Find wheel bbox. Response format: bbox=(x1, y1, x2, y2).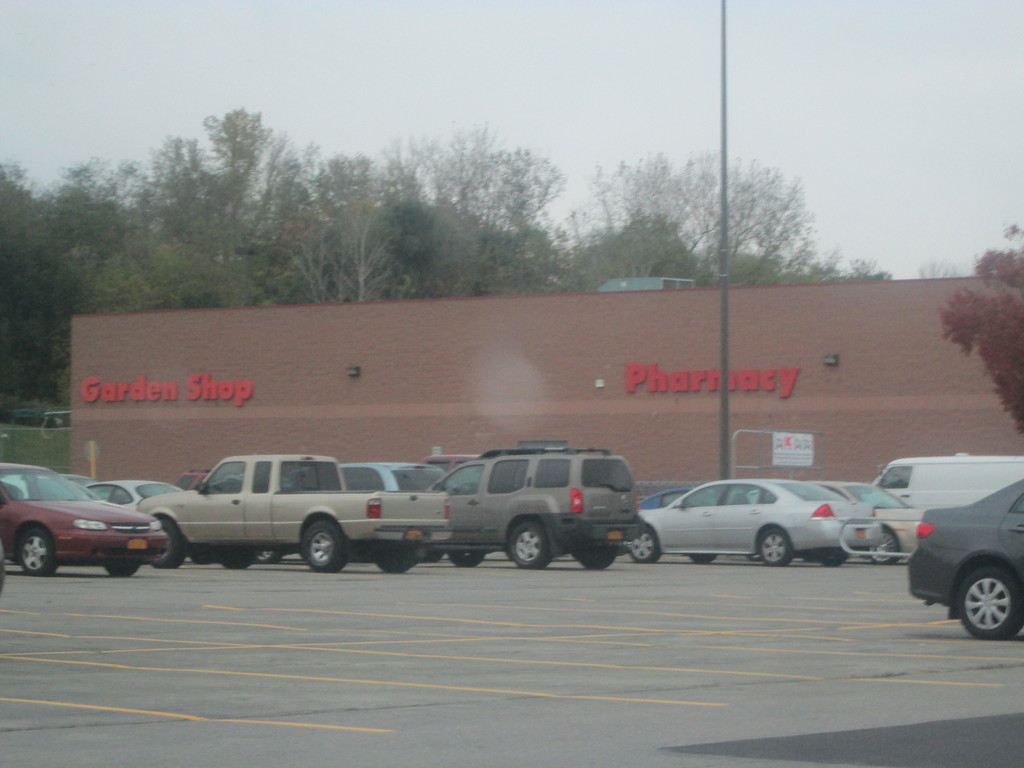
bbox=(754, 528, 792, 568).
